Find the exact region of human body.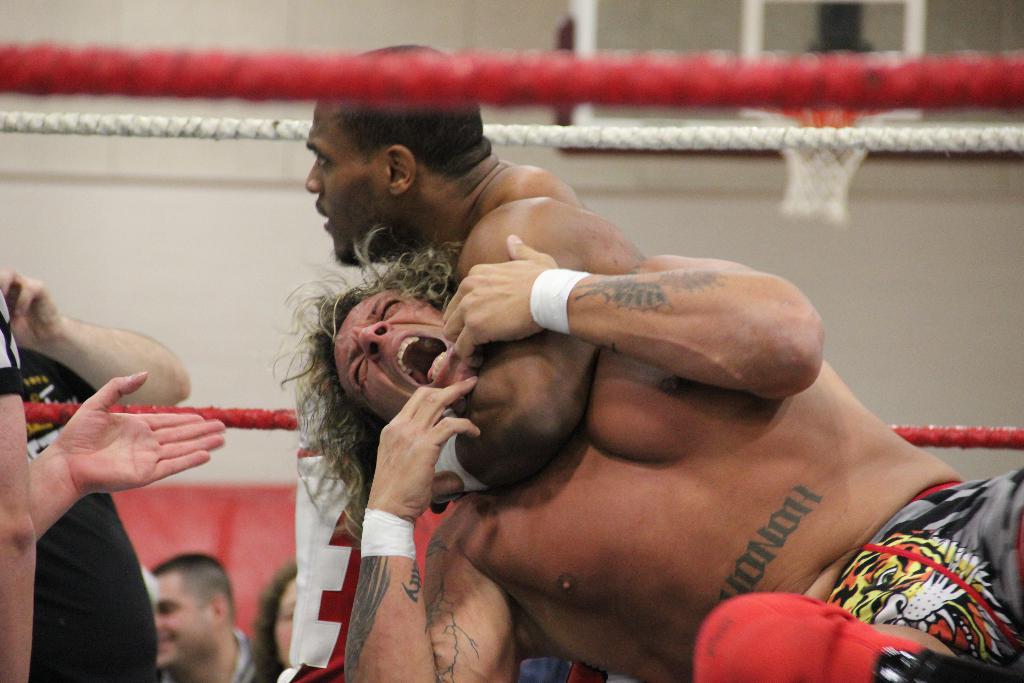
Exact region: <box>155,627,253,682</box>.
